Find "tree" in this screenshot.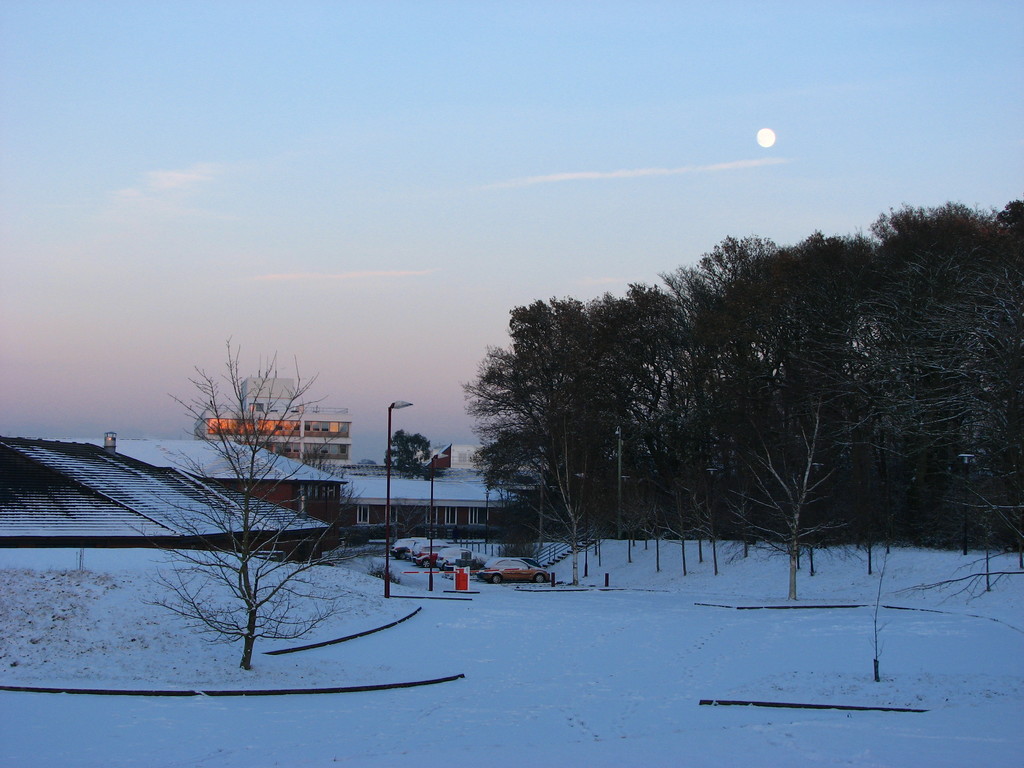
The bounding box for "tree" is box(375, 419, 433, 483).
